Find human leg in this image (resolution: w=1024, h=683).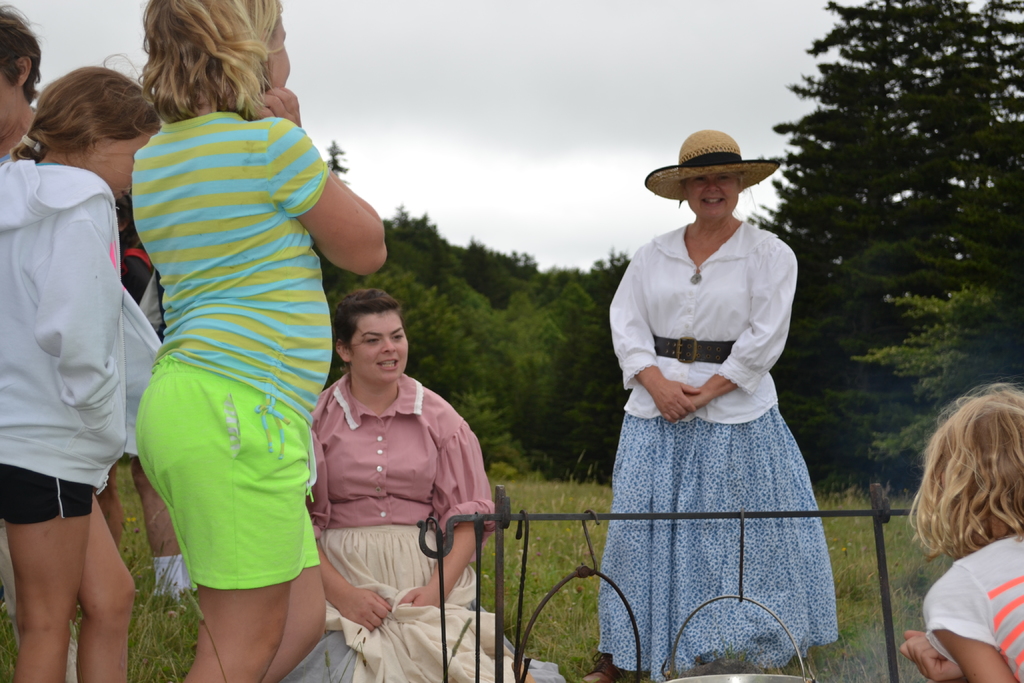
{"left": 0, "top": 409, "right": 93, "bottom": 682}.
